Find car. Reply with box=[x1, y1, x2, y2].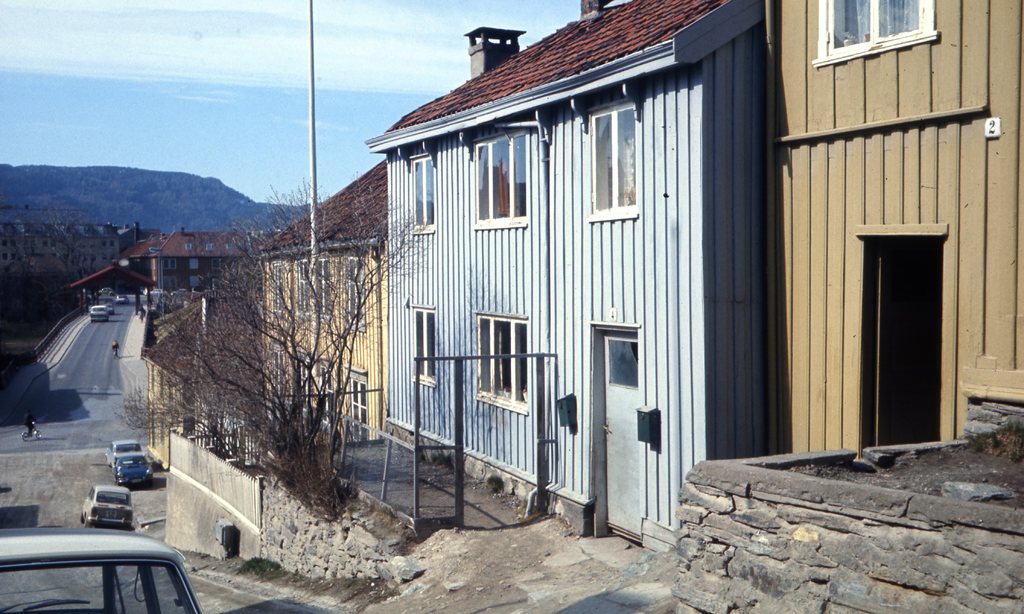
box=[113, 450, 156, 486].
